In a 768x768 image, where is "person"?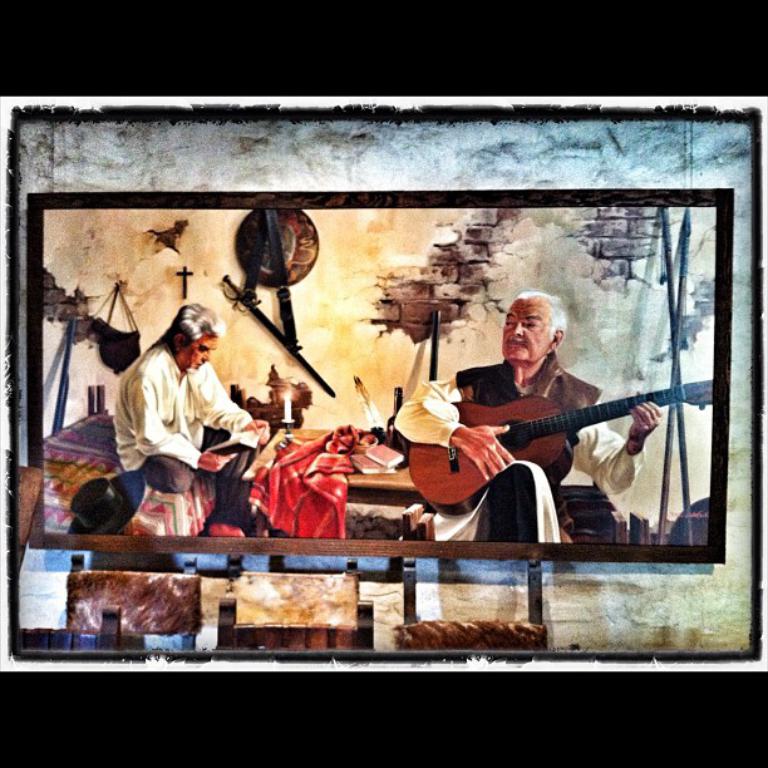
(114,304,272,537).
